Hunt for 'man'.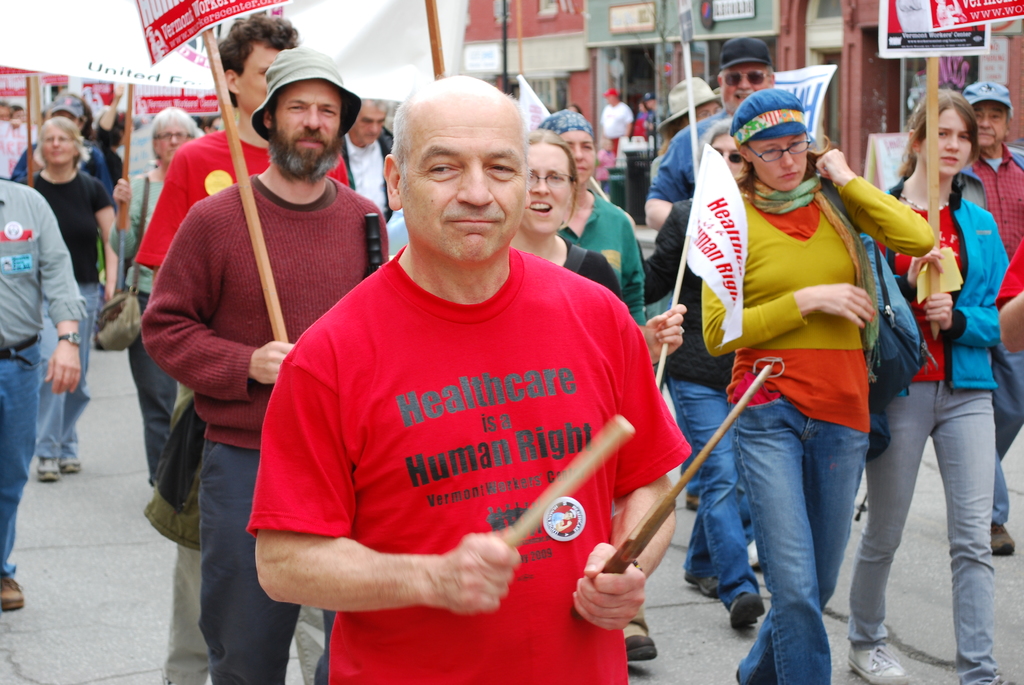
Hunted down at locate(0, 171, 90, 611).
